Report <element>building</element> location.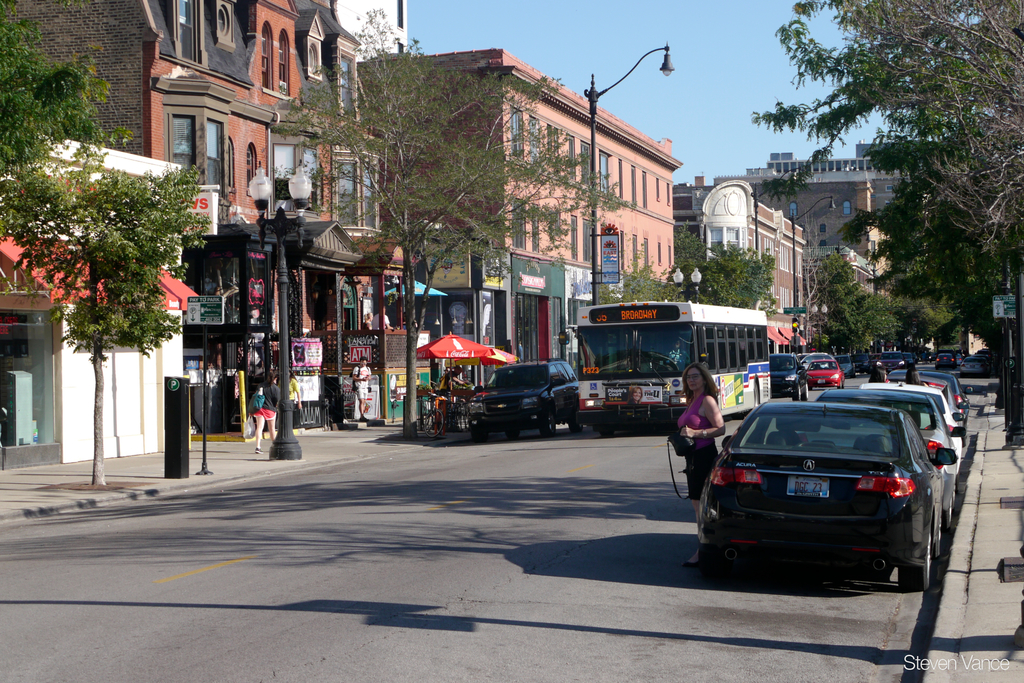
Report: [676, 177, 809, 352].
